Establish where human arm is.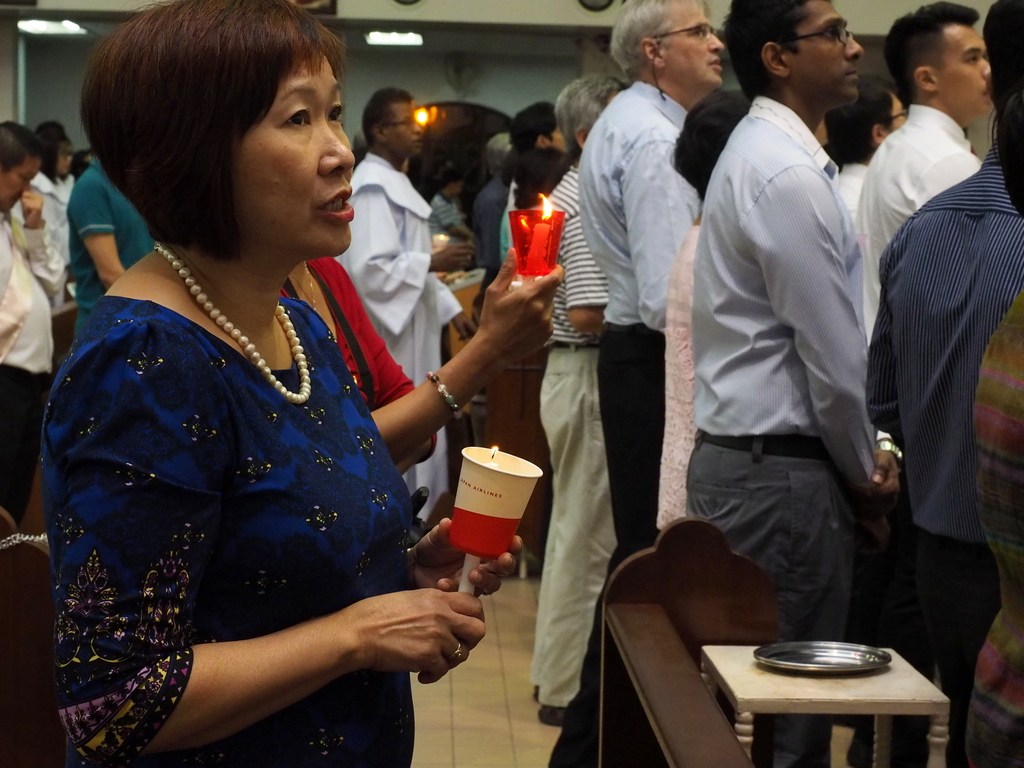
Established at 438,212,478,241.
